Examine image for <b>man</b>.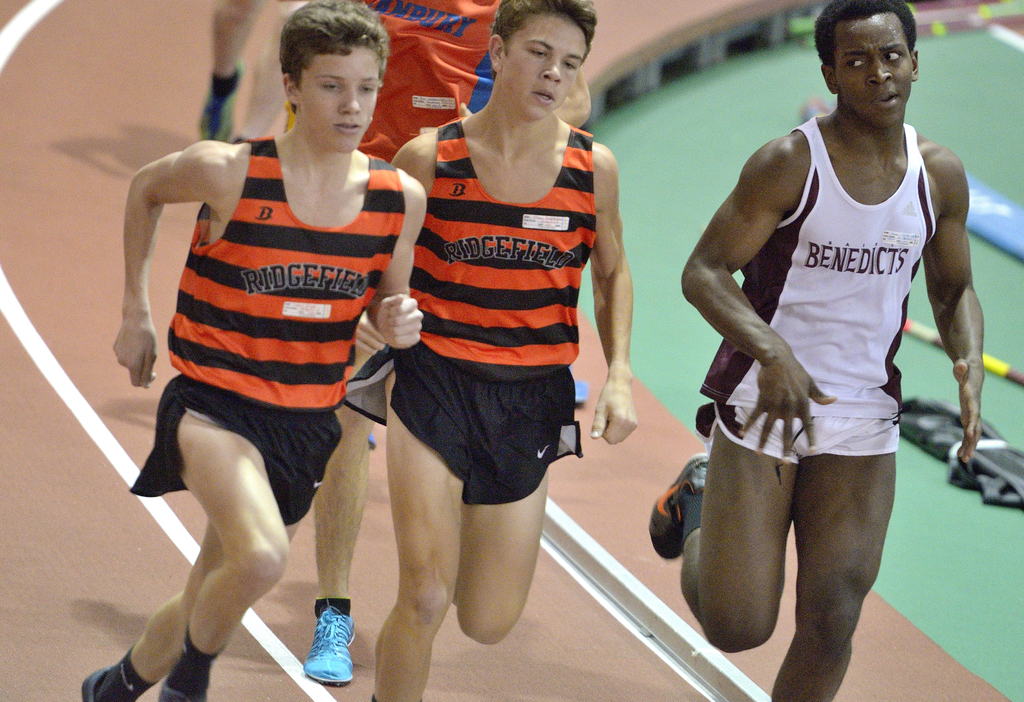
Examination result: (641,0,989,701).
